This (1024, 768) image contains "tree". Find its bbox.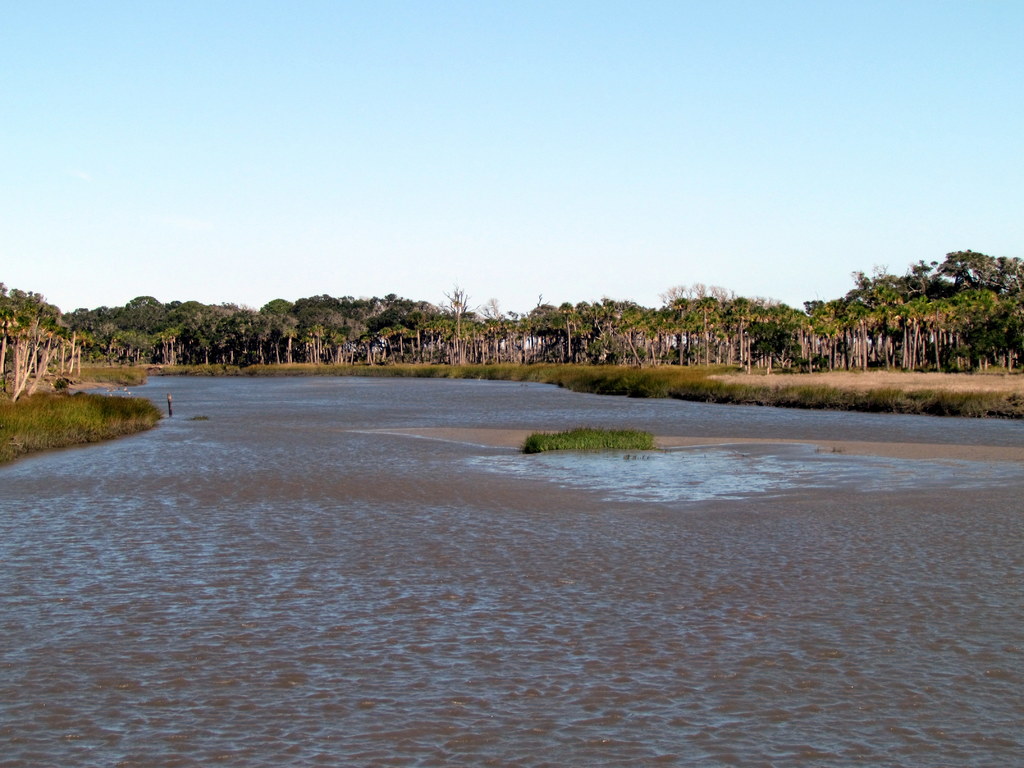
box=[844, 253, 949, 354].
